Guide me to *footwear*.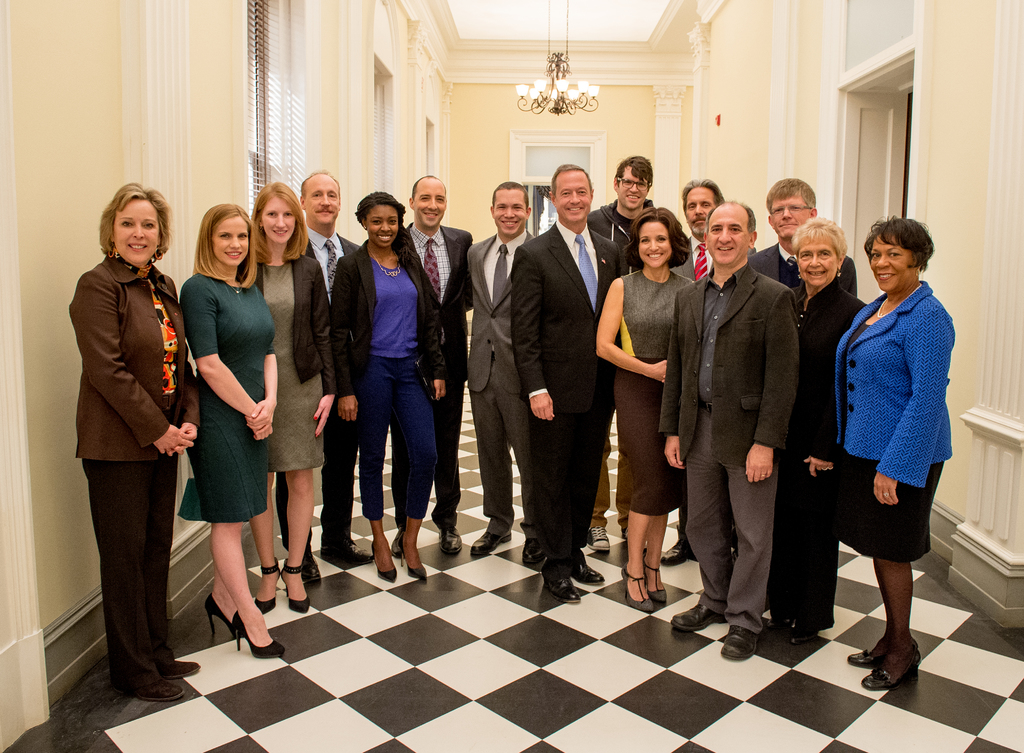
Guidance: bbox=(669, 595, 730, 631).
